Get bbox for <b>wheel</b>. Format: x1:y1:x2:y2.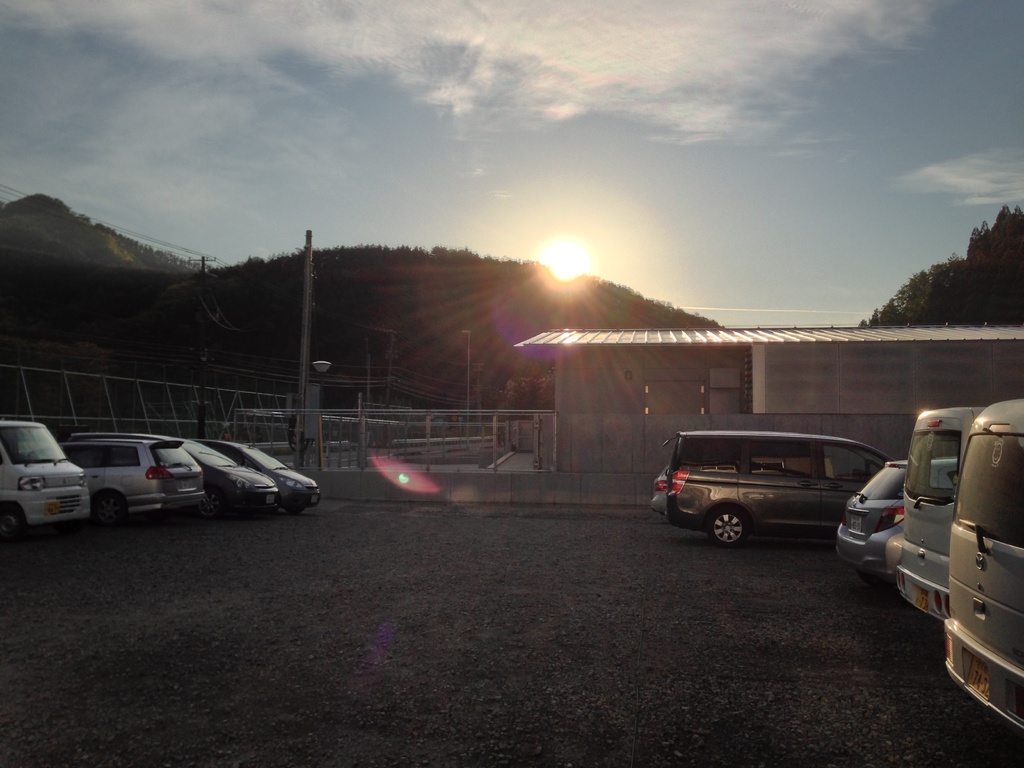
196:488:222:515.
